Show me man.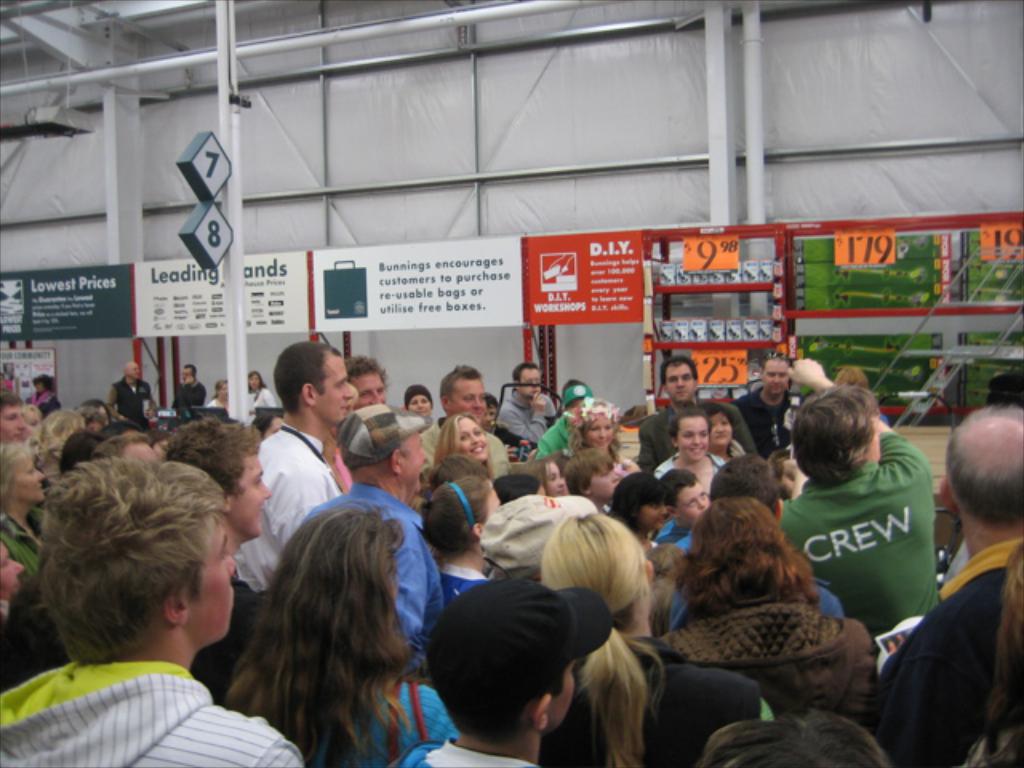
man is here: 165, 414, 270, 688.
